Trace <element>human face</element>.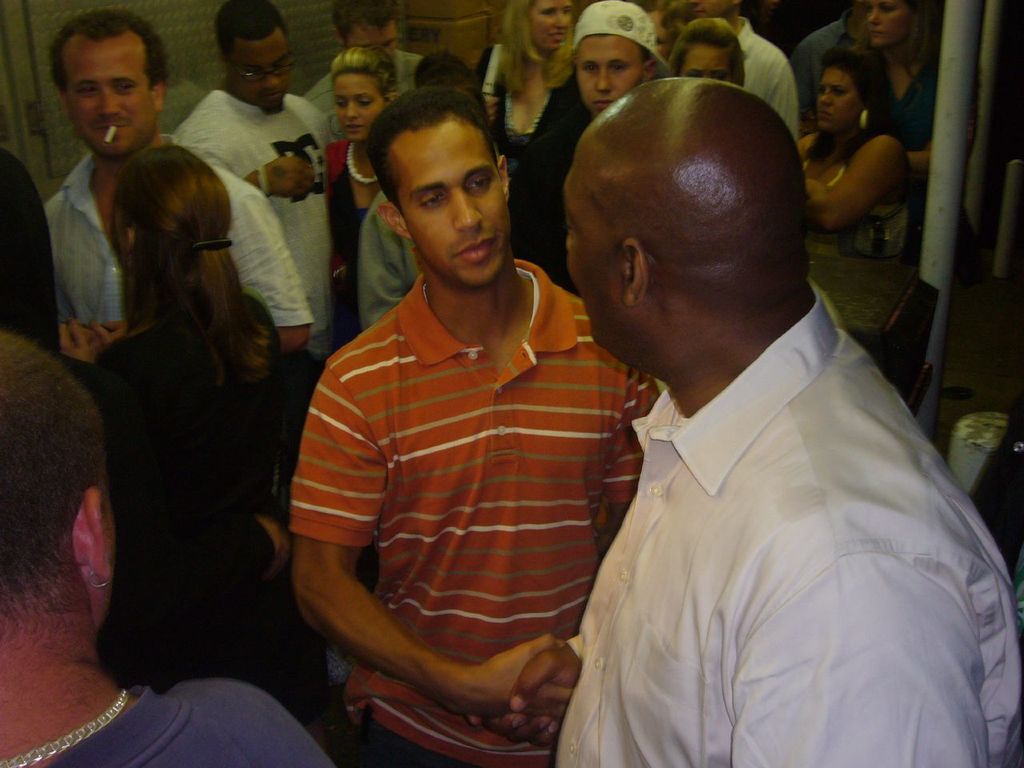
Traced to BBox(333, 74, 382, 139).
